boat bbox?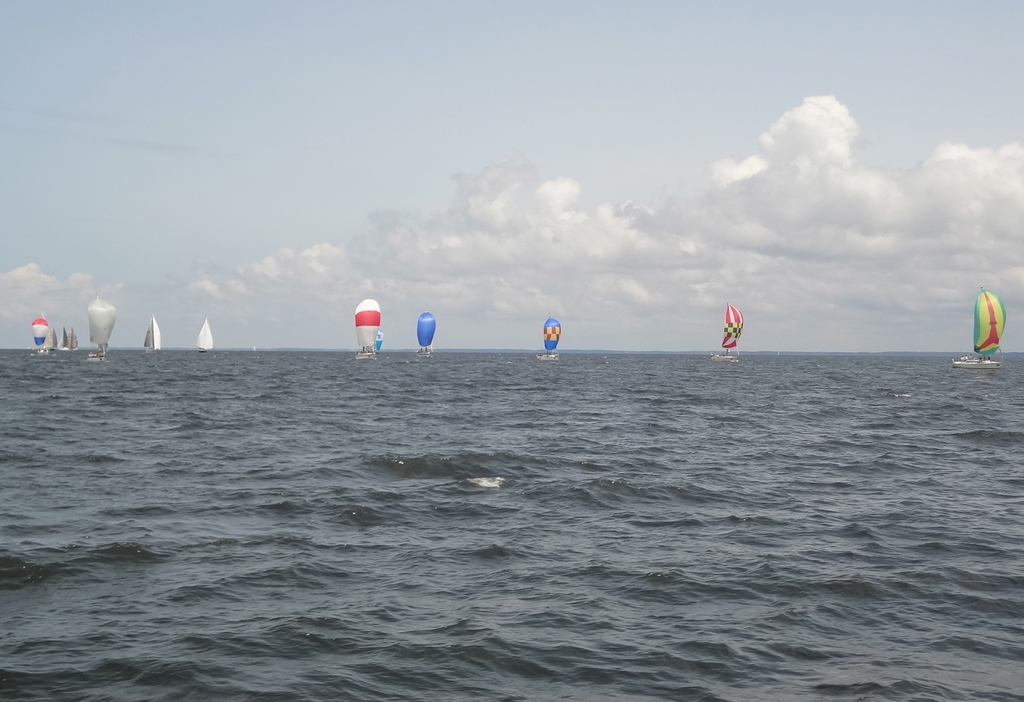
detection(88, 297, 120, 364)
